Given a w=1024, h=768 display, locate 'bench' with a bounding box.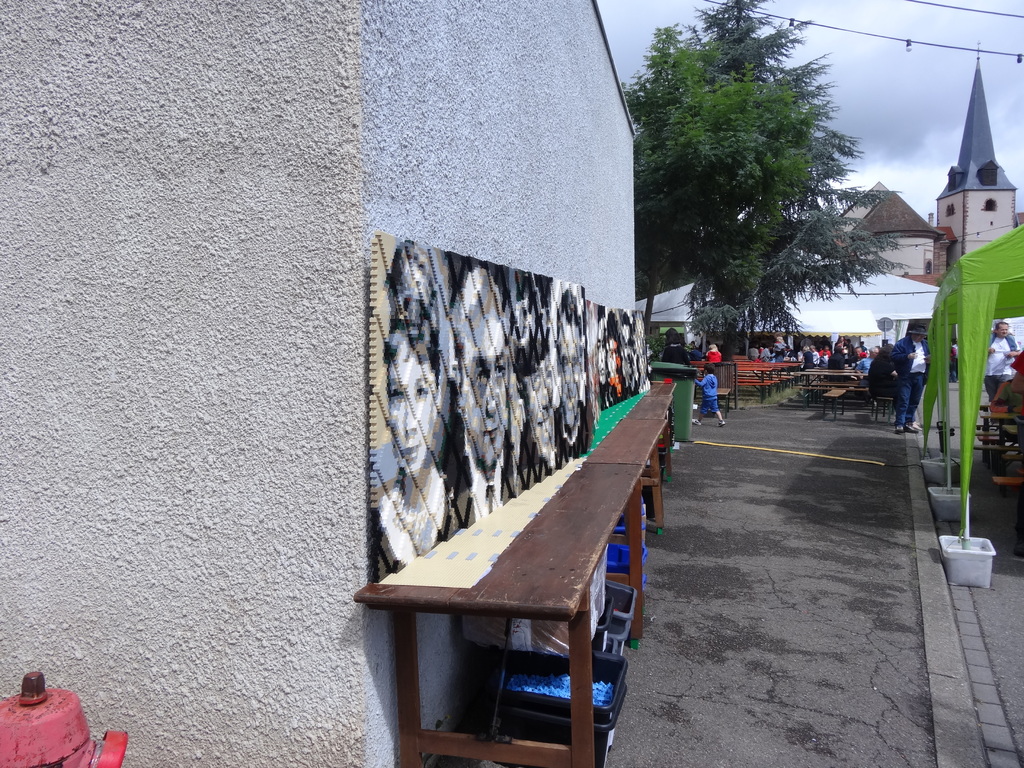
Located: [822, 380, 846, 421].
